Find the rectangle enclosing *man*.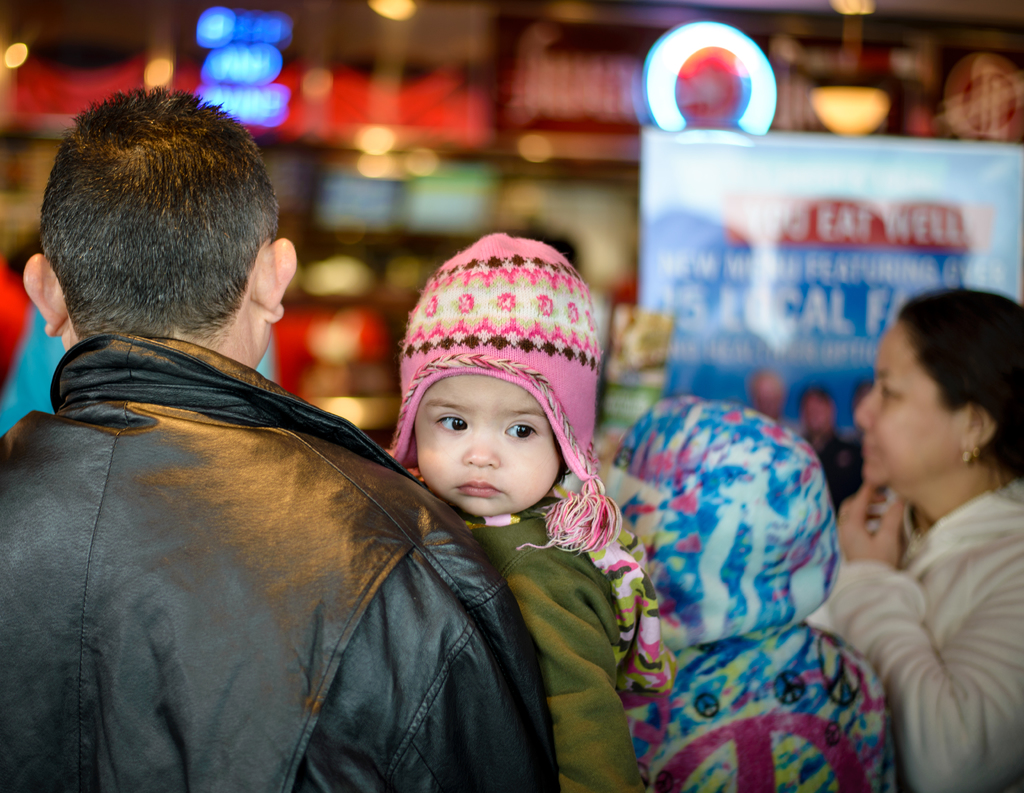
799, 384, 870, 520.
